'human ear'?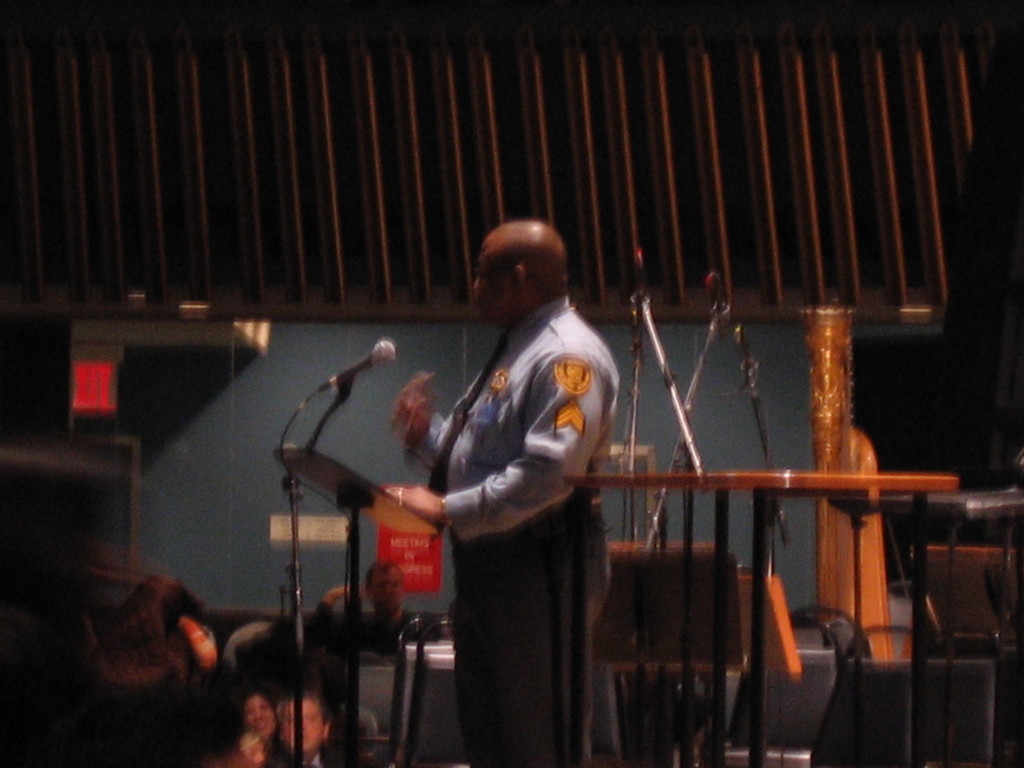
pyautogui.locateOnScreen(509, 265, 525, 289)
